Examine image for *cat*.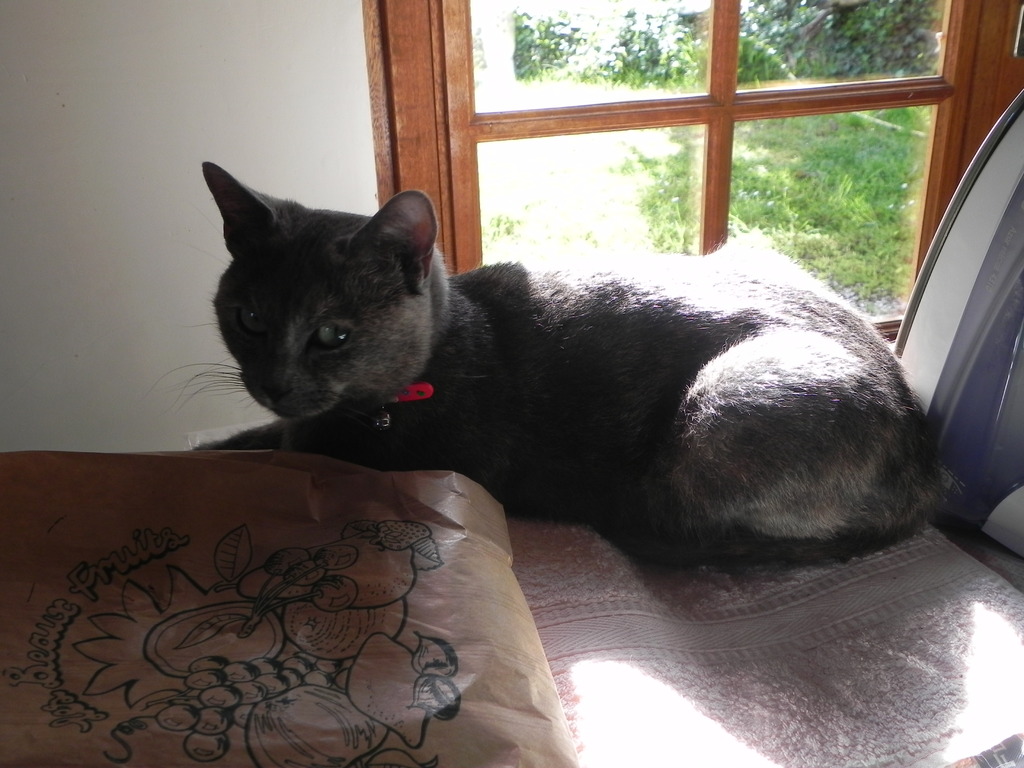
Examination result: 141, 161, 947, 570.
